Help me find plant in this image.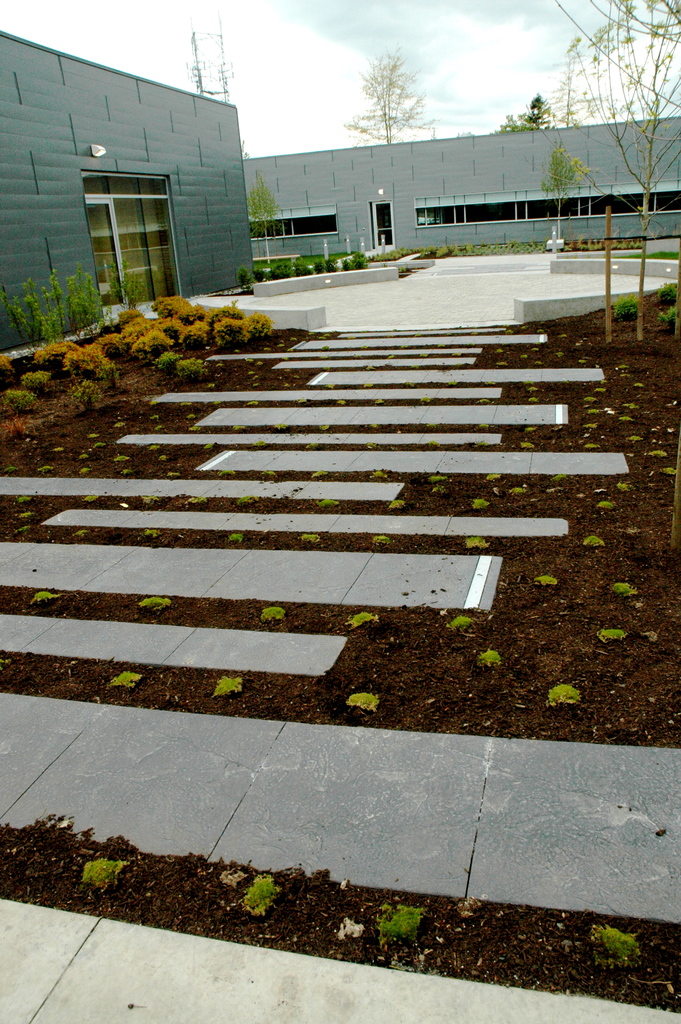
Found it: 121, 308, 147, 322.
